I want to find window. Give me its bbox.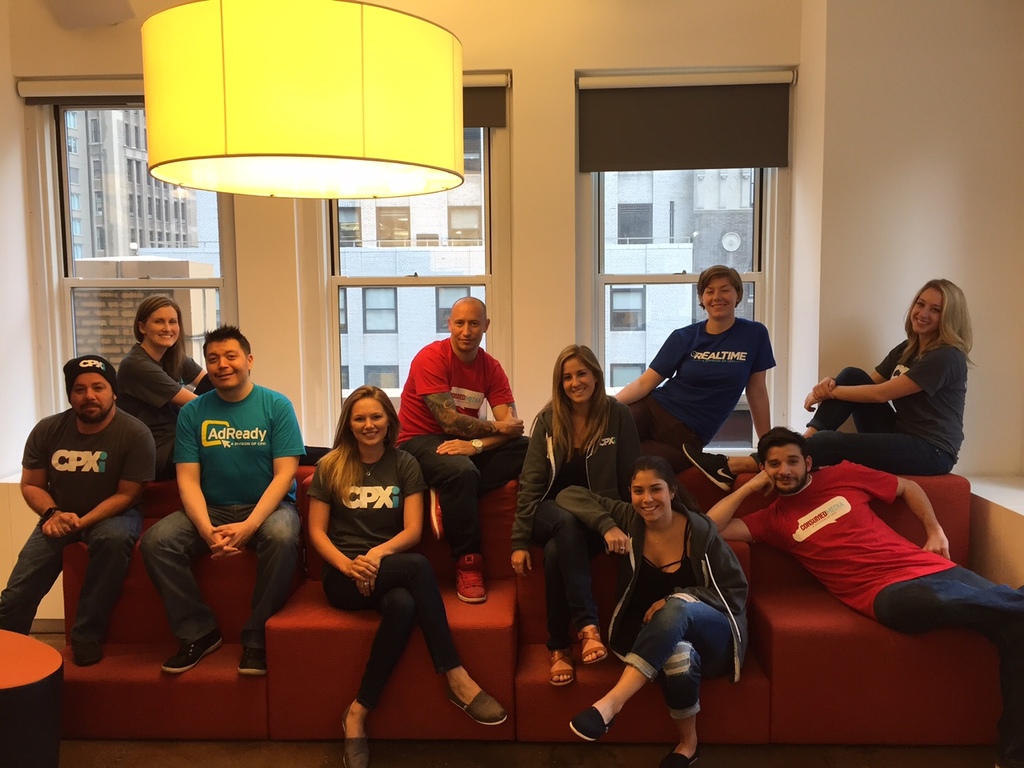
crop(432, 278, 472, 336).
